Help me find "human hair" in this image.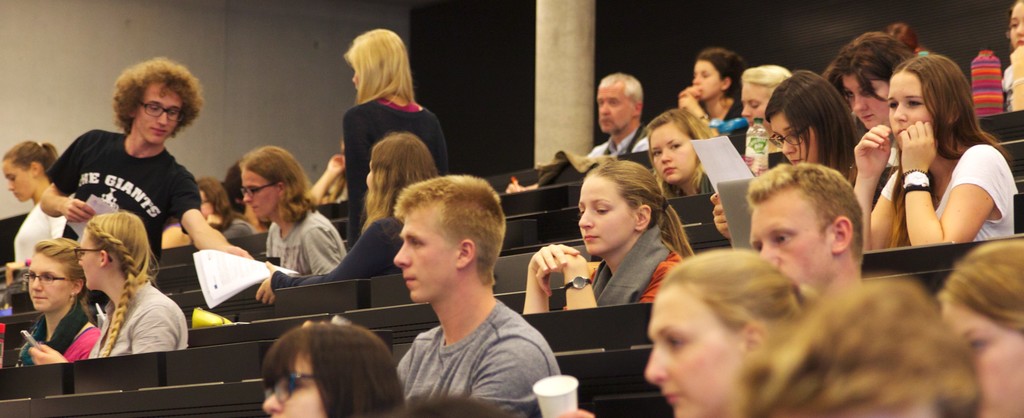
Found it: x1=742 y1=62 x2=793 y2=104.
